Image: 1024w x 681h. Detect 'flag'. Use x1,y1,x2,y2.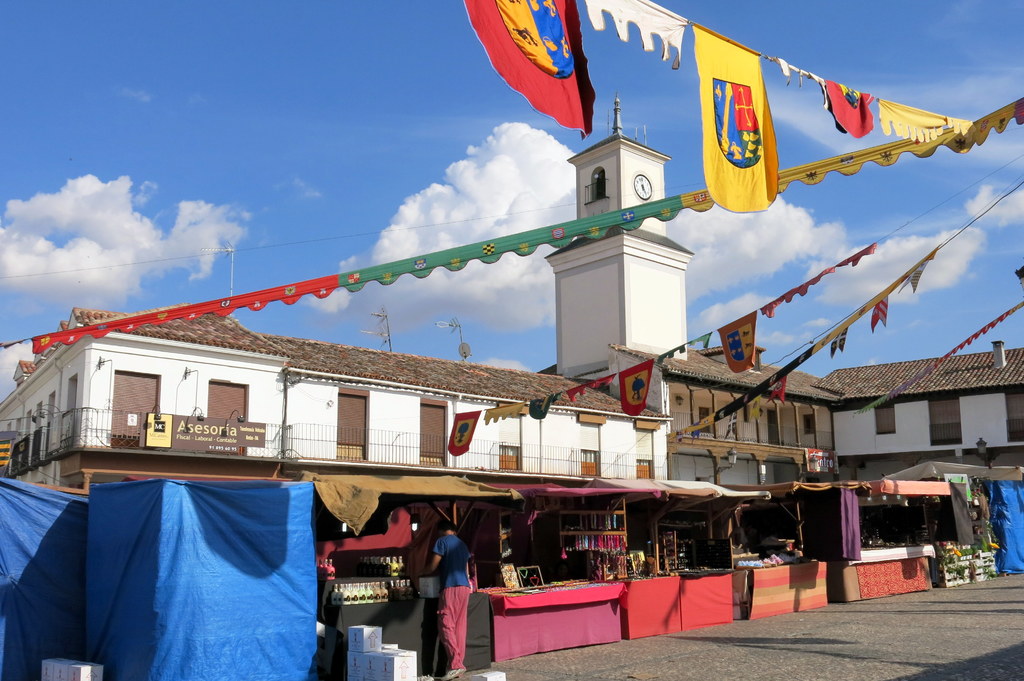
716,312,756,376.
